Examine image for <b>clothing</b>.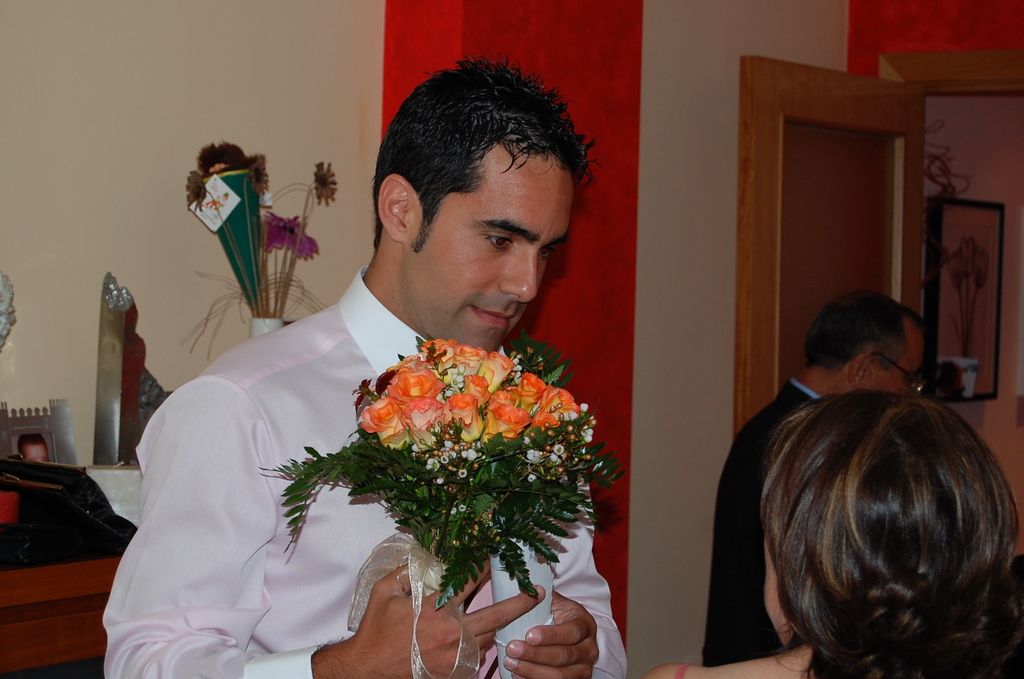
Examination result: [111, 250, 497, 678].
